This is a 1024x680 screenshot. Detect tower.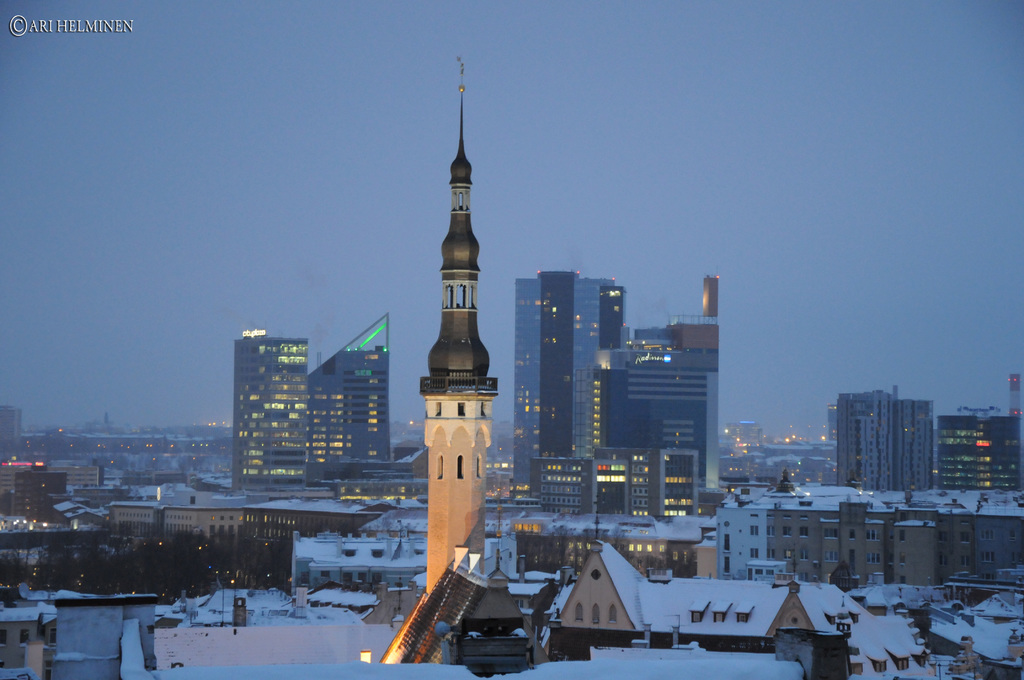
(x1=834, y1=385, x2=931, y2=485).
